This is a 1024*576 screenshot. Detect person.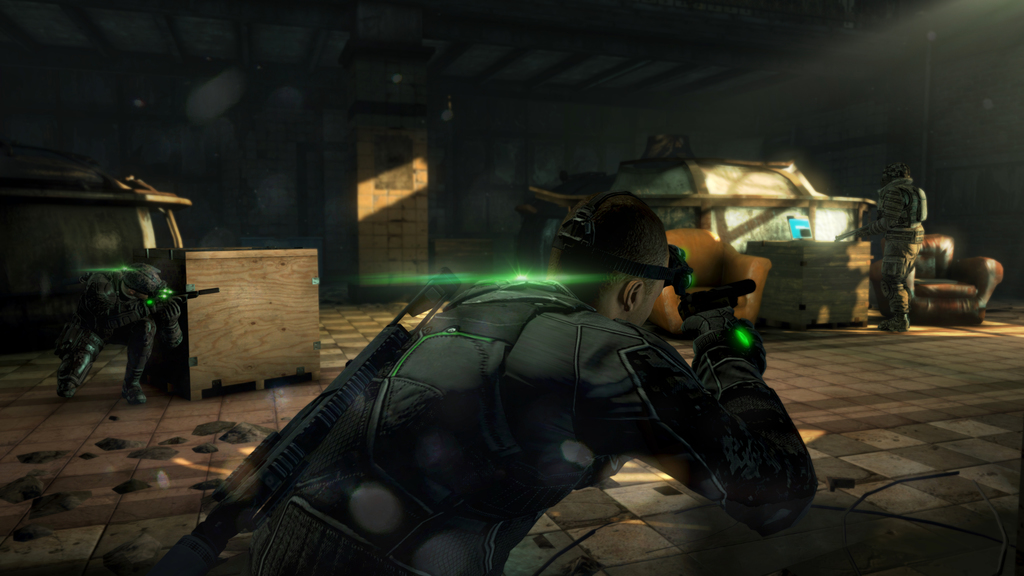
55 260 193 414.
